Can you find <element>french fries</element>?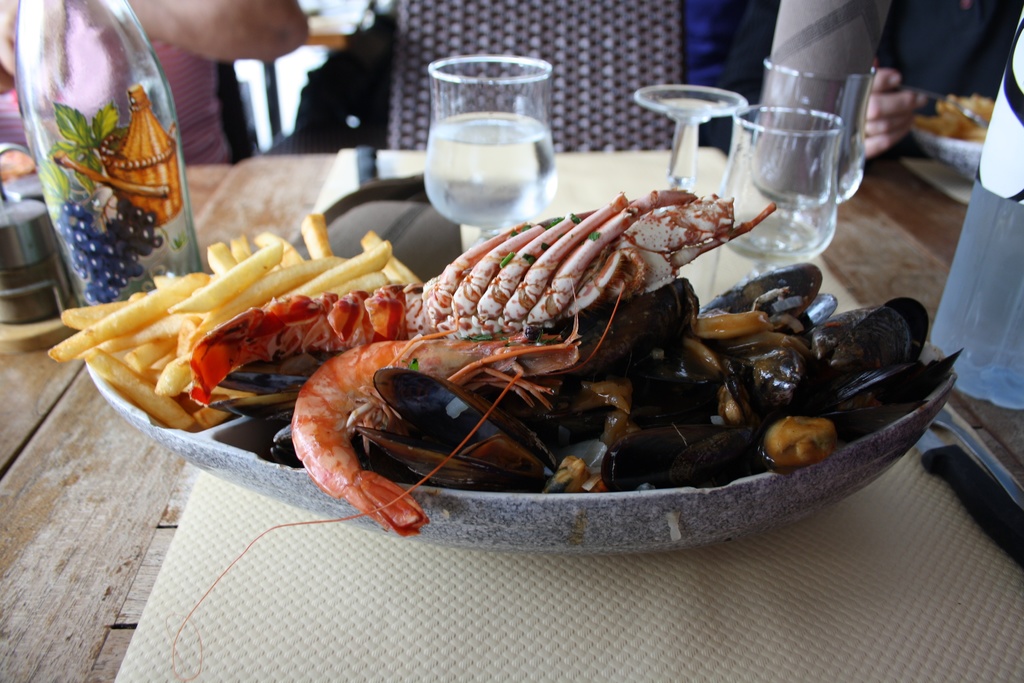
Yes, bounding box: {"left": 230, "top": 233, "right": 250, "bottom": 265}.
